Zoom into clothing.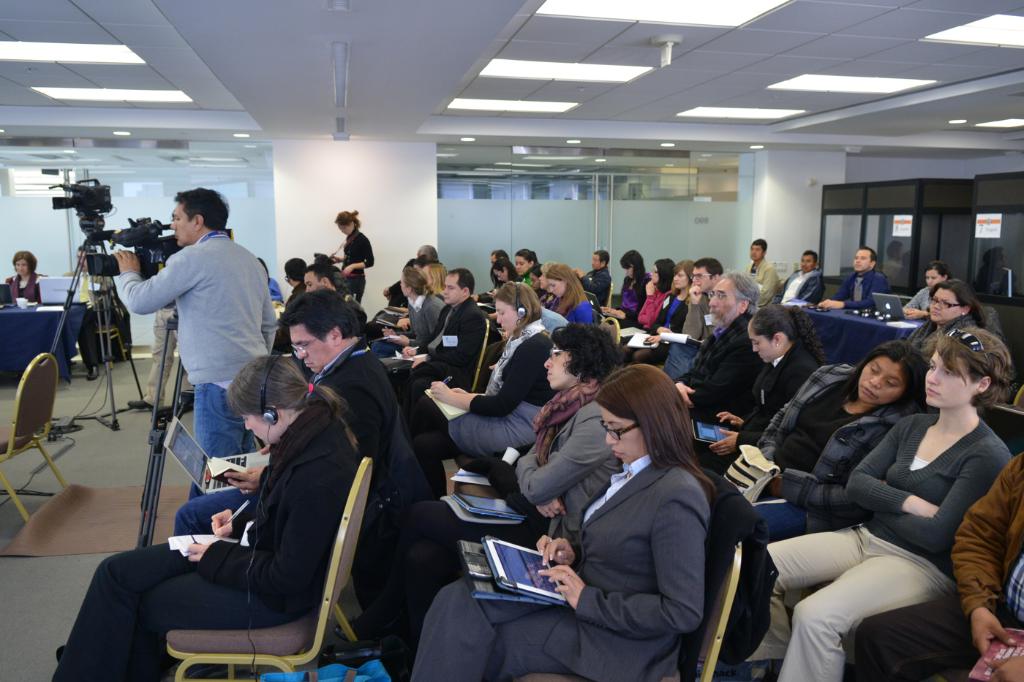
Zoom target: 379/299/489/398.
